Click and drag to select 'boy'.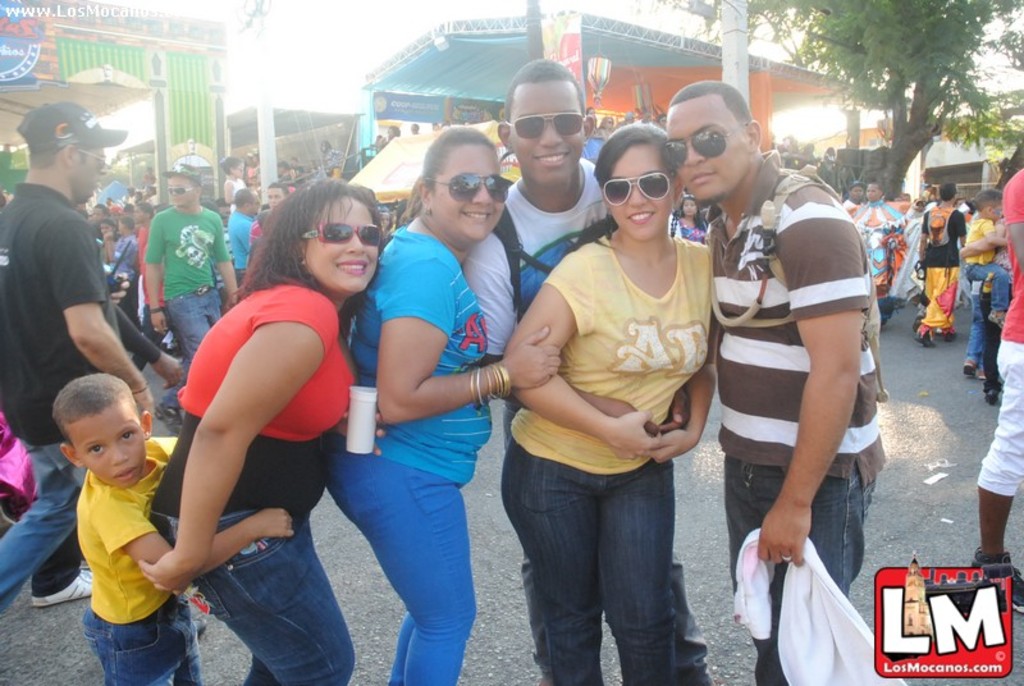
Selection: x1=50, y1=375, x2=297, y2=685.
